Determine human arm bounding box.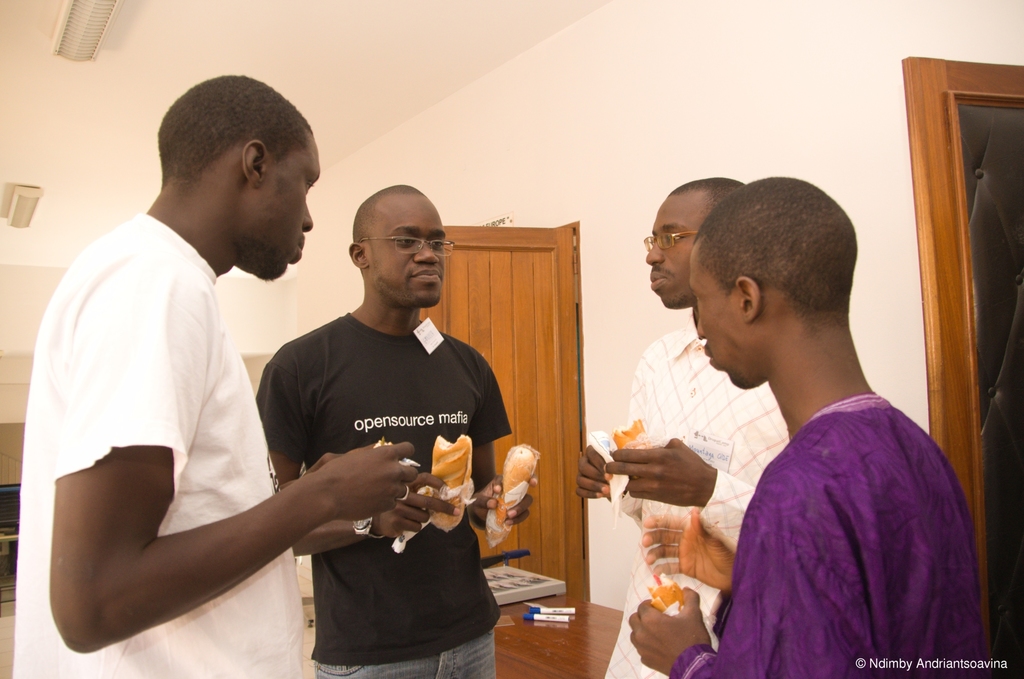
Determined: [x1=280, y1=450, x2=343, y2=487].
